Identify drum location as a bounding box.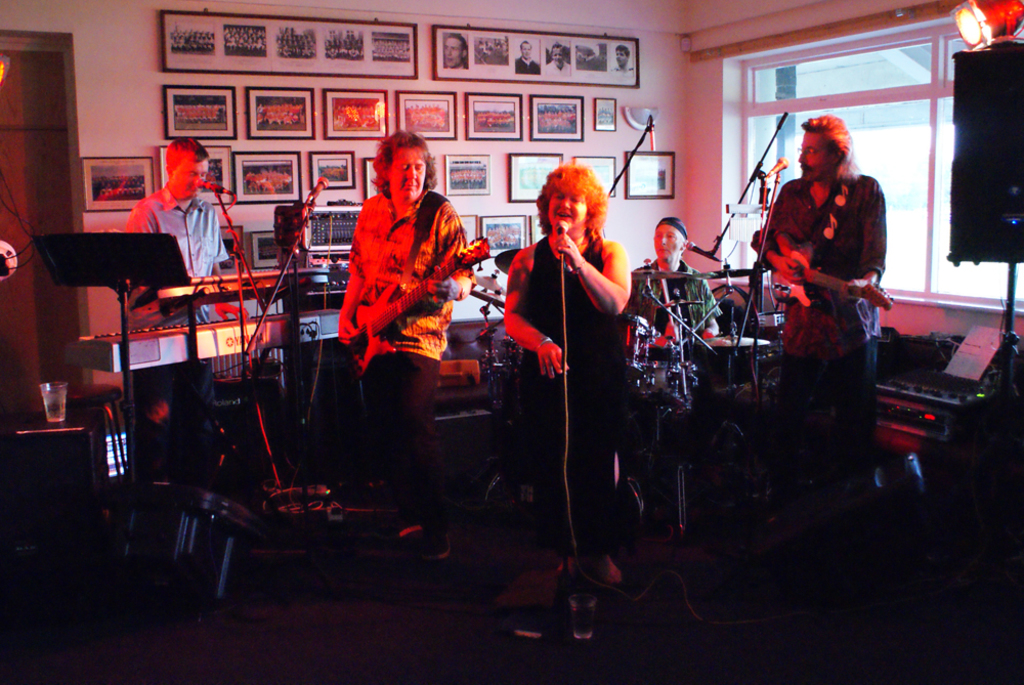
x1=617, y1=314, x2=653, y2=378.
